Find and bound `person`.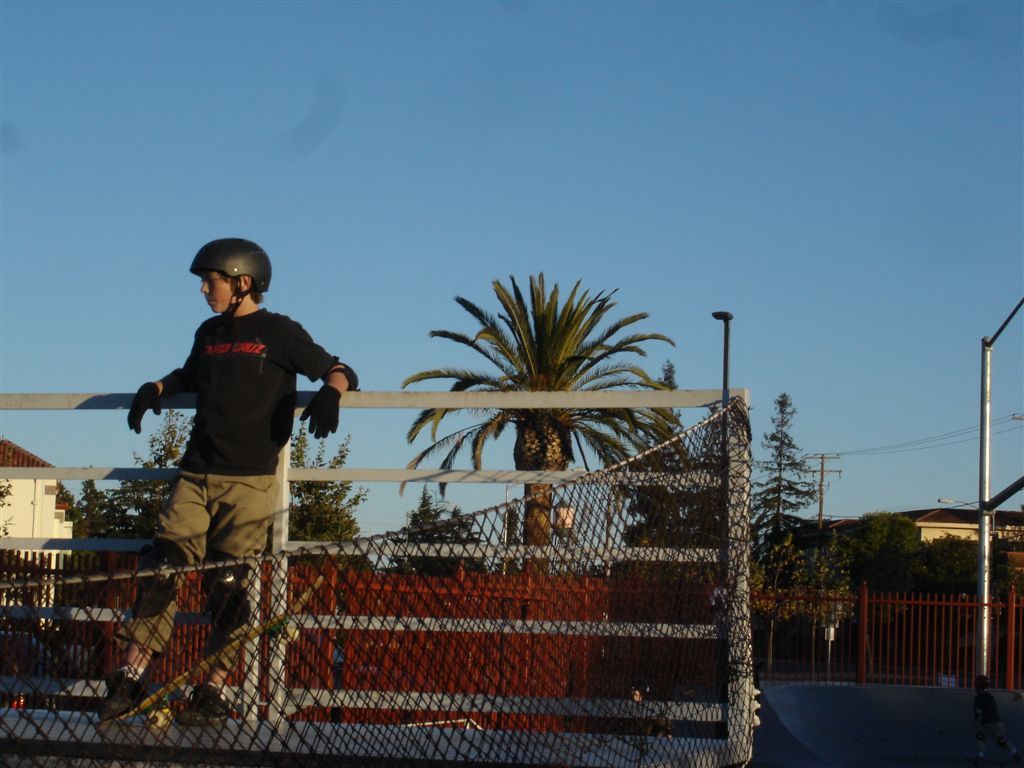
Bound: <region>128, 240, 359, 712</region>.
